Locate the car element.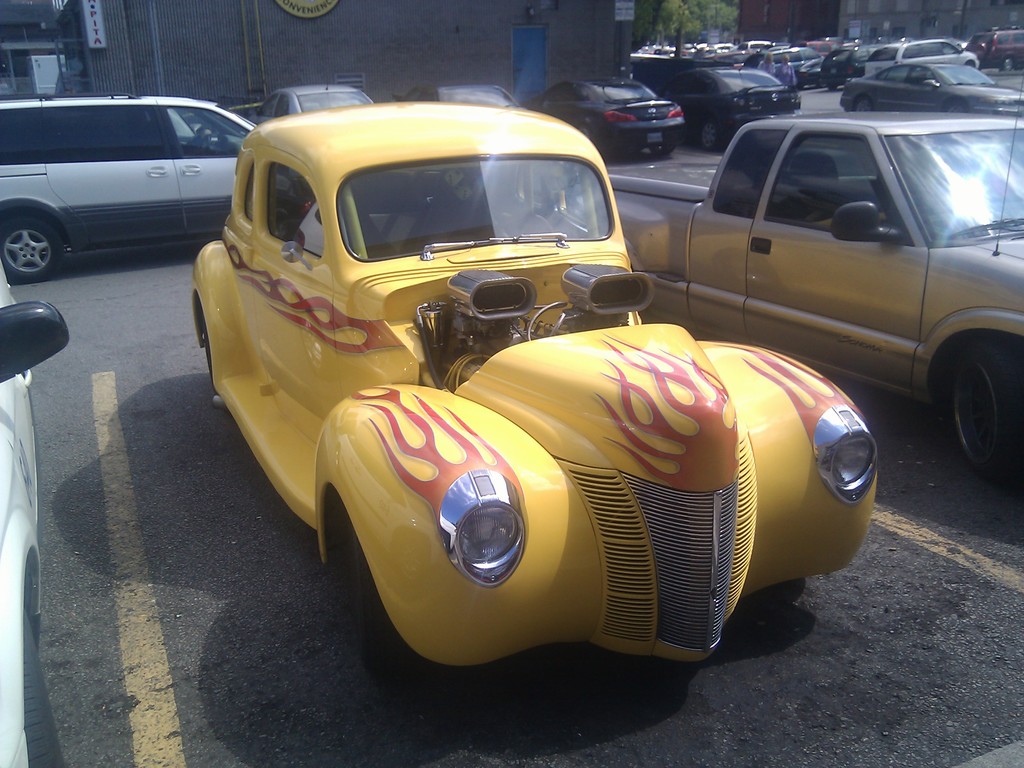
Element bbox: [186, 93, 893, 672].
